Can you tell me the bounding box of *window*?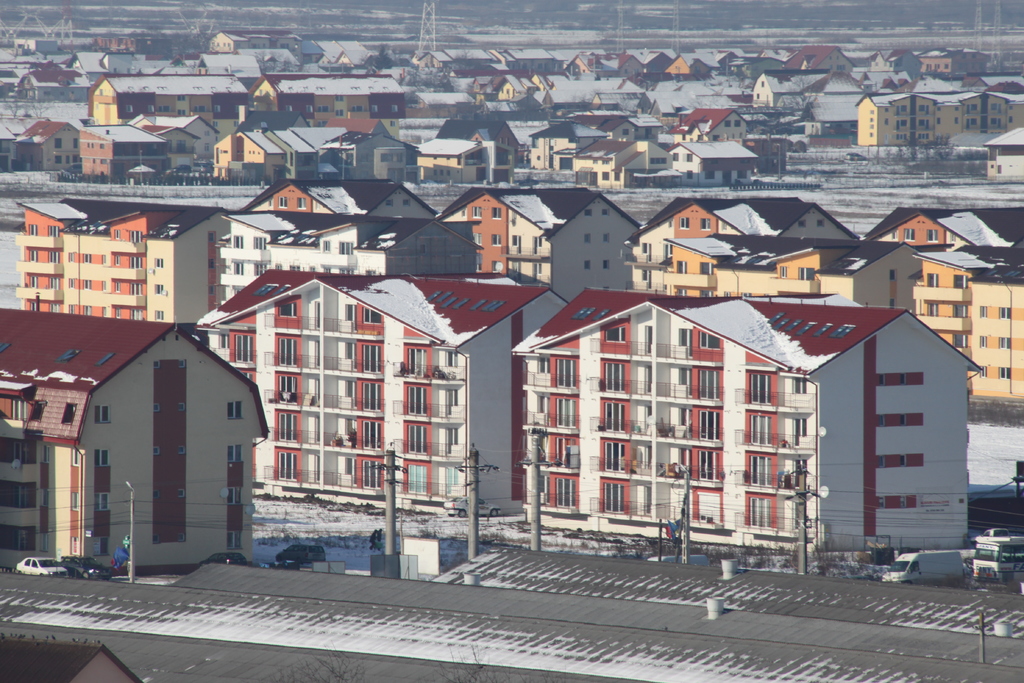
<bbox>27, 402, 47, 423</bbox>.
